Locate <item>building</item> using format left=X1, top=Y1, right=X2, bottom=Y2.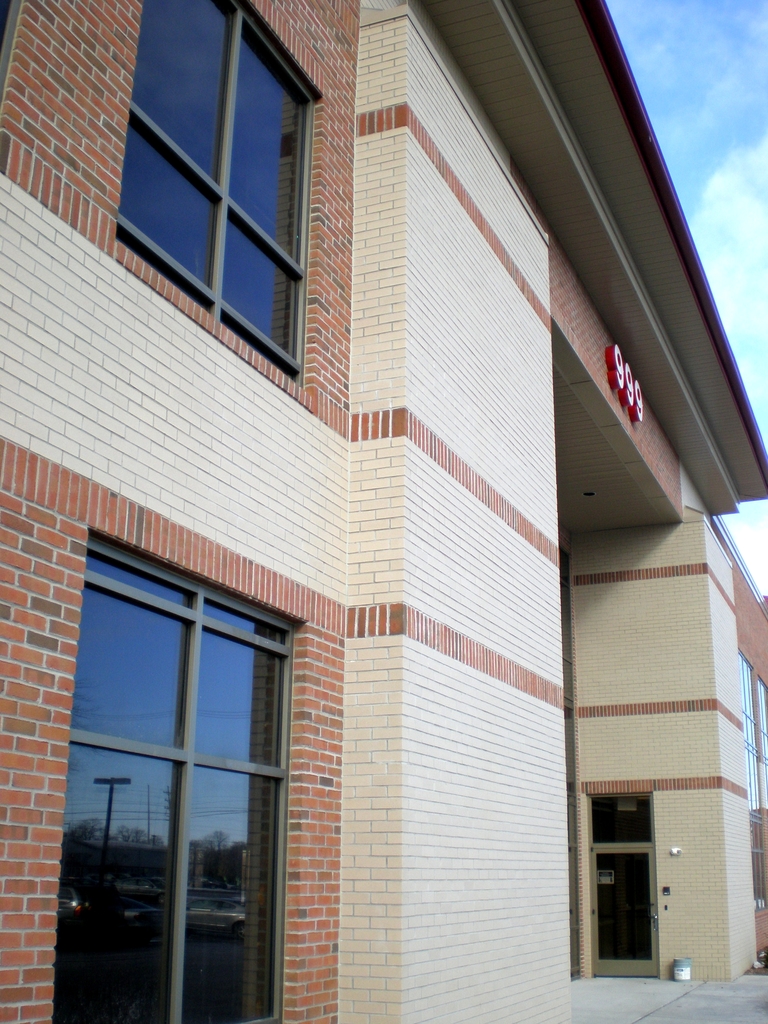
left=0, top=0, right=767, bottom=1023.
